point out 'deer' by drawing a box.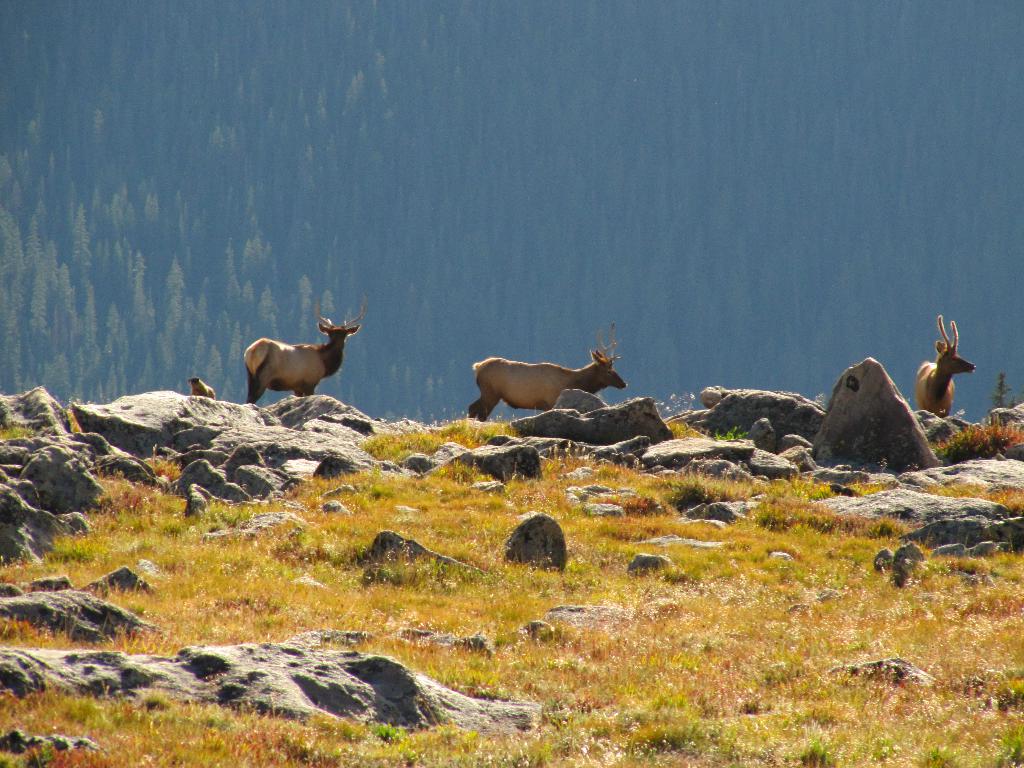
(245,307,360,406).
